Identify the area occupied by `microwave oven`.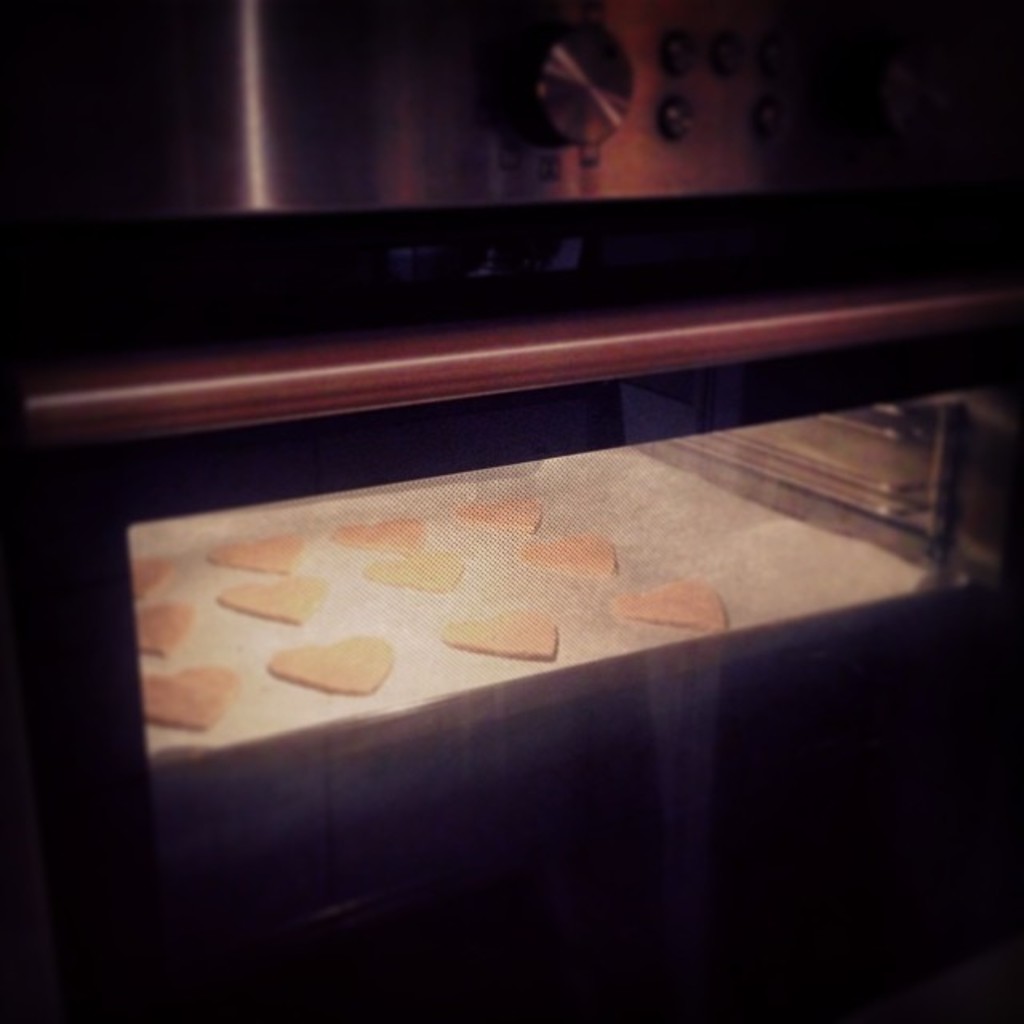
Area: <region>0, 222, 1022, 1019</region>.
